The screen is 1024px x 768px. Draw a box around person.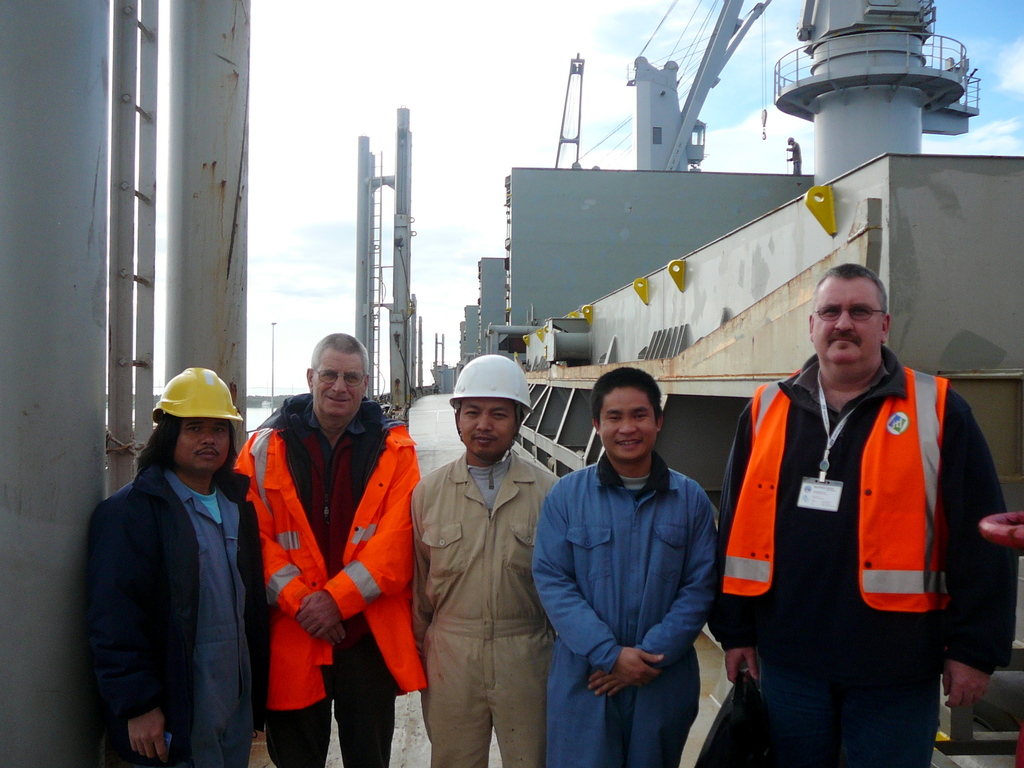
227,327,428,767.
